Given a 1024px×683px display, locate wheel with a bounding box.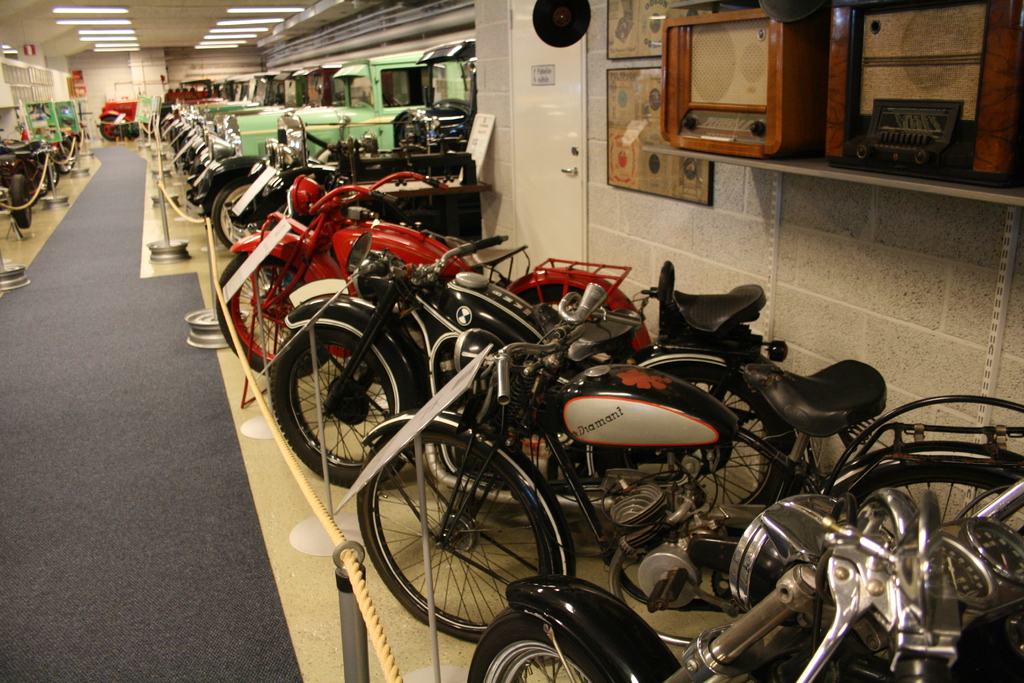
Located: <bbox>273, 331, 416, 483</bbox>.
